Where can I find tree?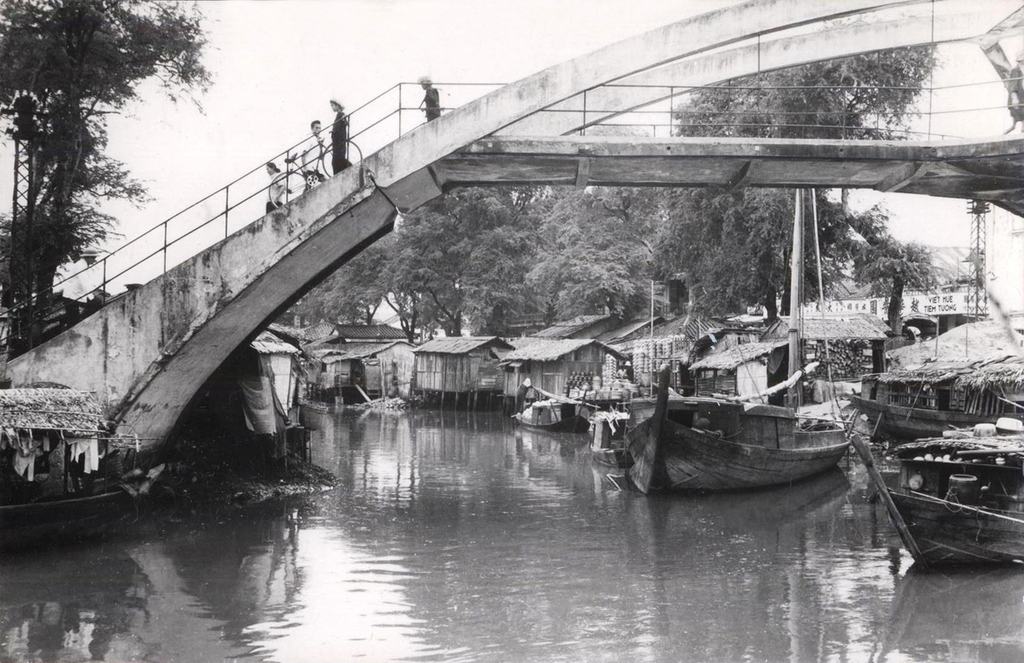
You can find it at left=4, top=8, right=197, bottom=334.
